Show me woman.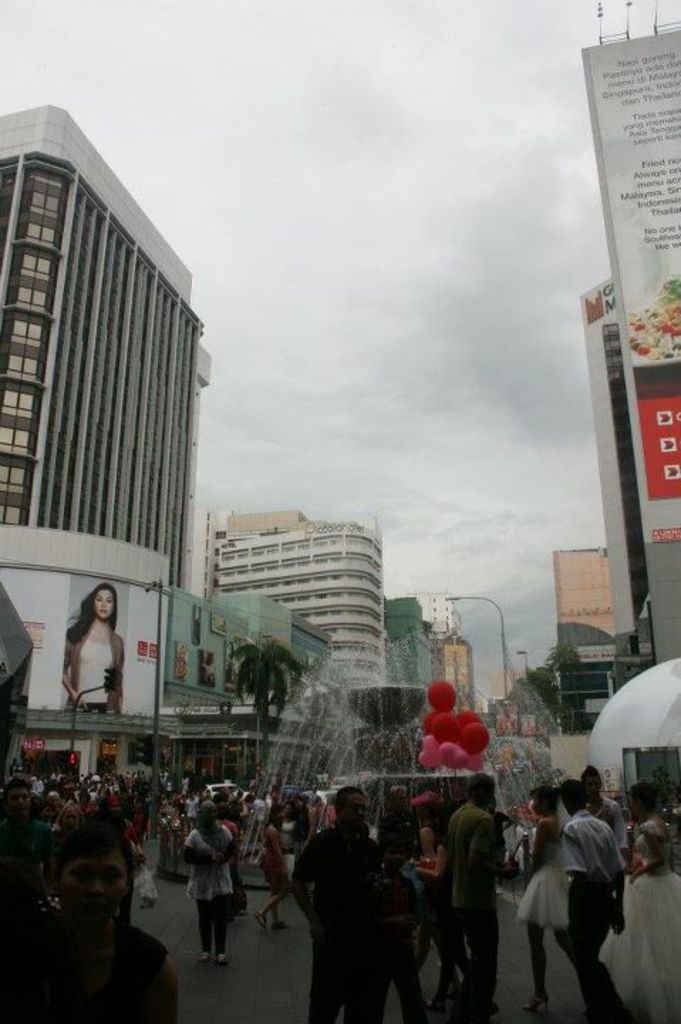
woman is here: l=263, t=805, r=287, b=932.
